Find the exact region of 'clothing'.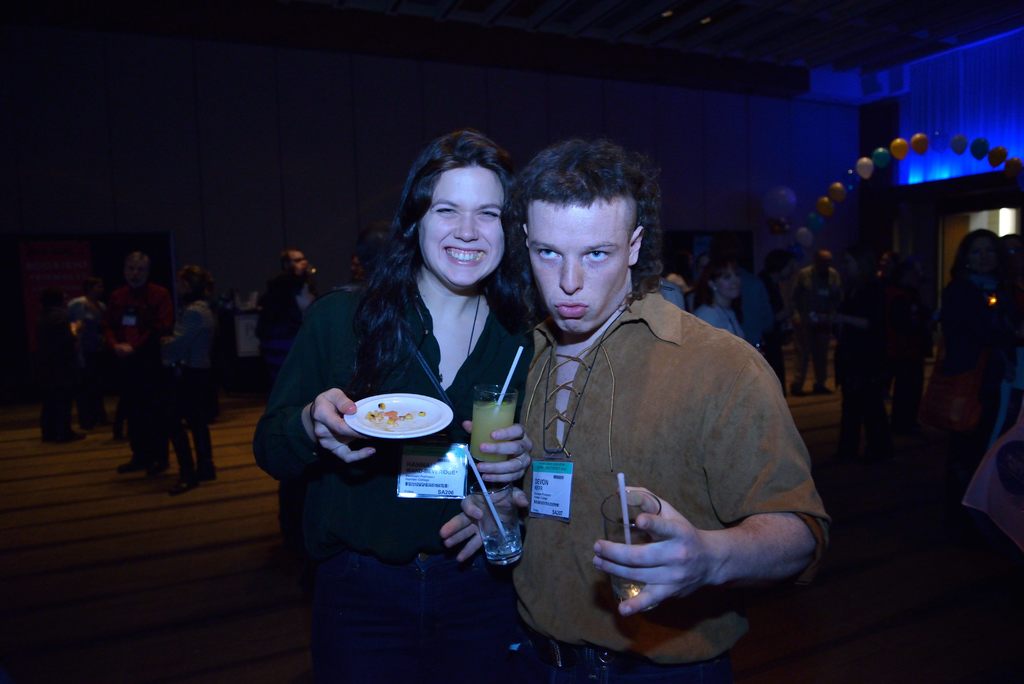
Exact region: [x1=250, y1=275, x2=540, y2=681].
